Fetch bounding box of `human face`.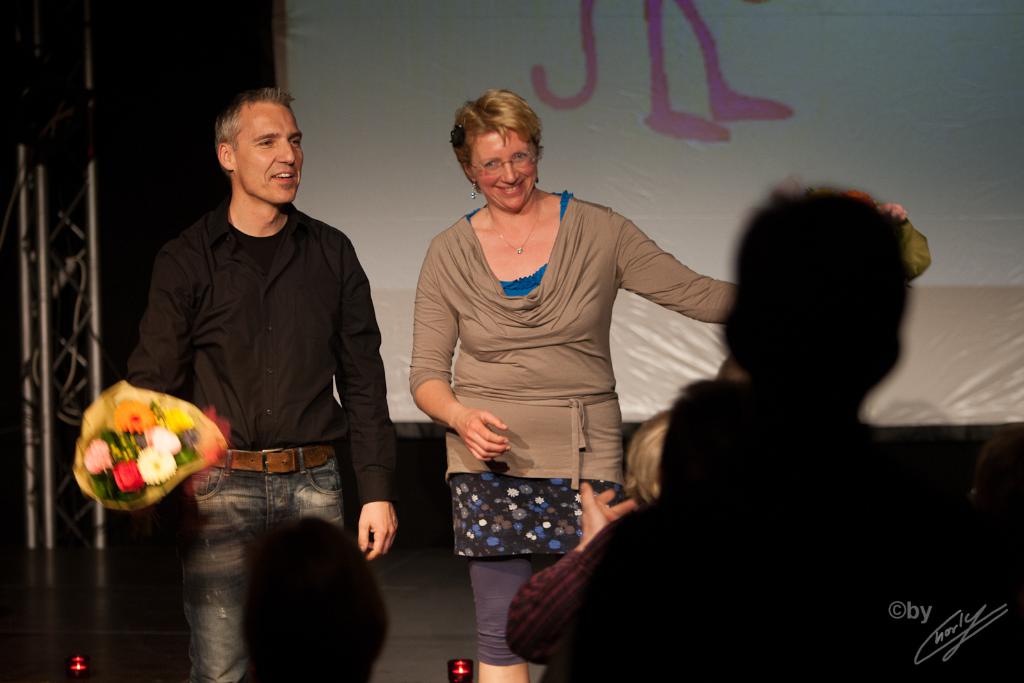
Bbox: {"left": 467, "top": 126, "right": 538, "bottom": 211}.
